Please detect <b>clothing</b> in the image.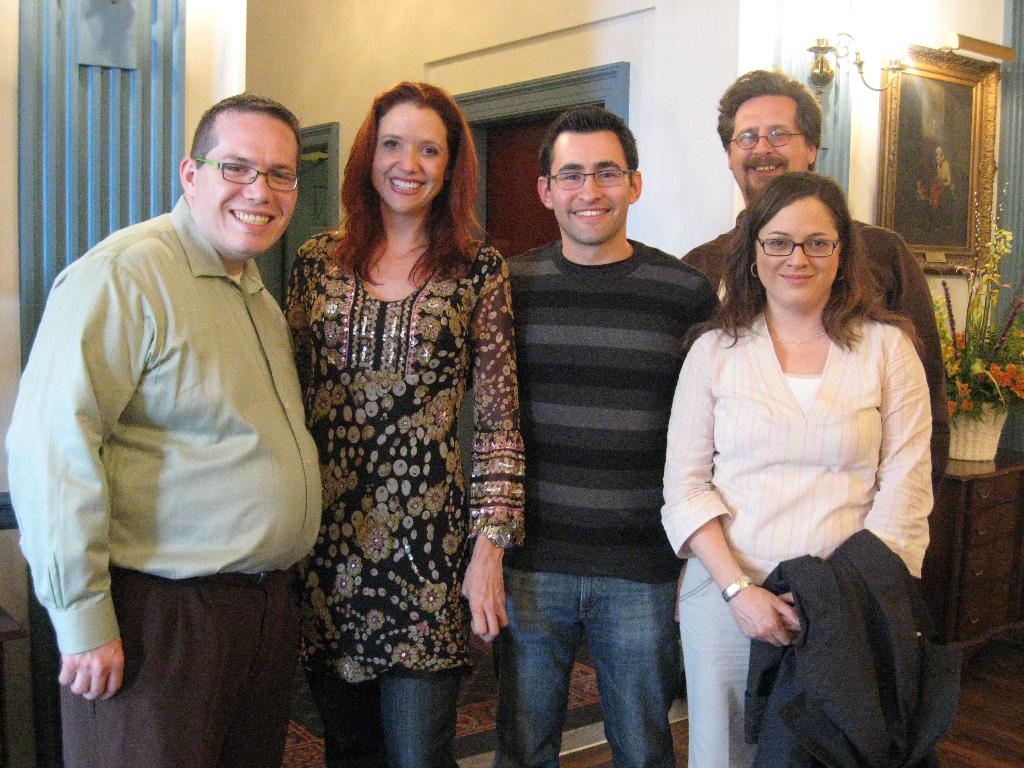
(left=60, top=586, right=291, bottom=767).
